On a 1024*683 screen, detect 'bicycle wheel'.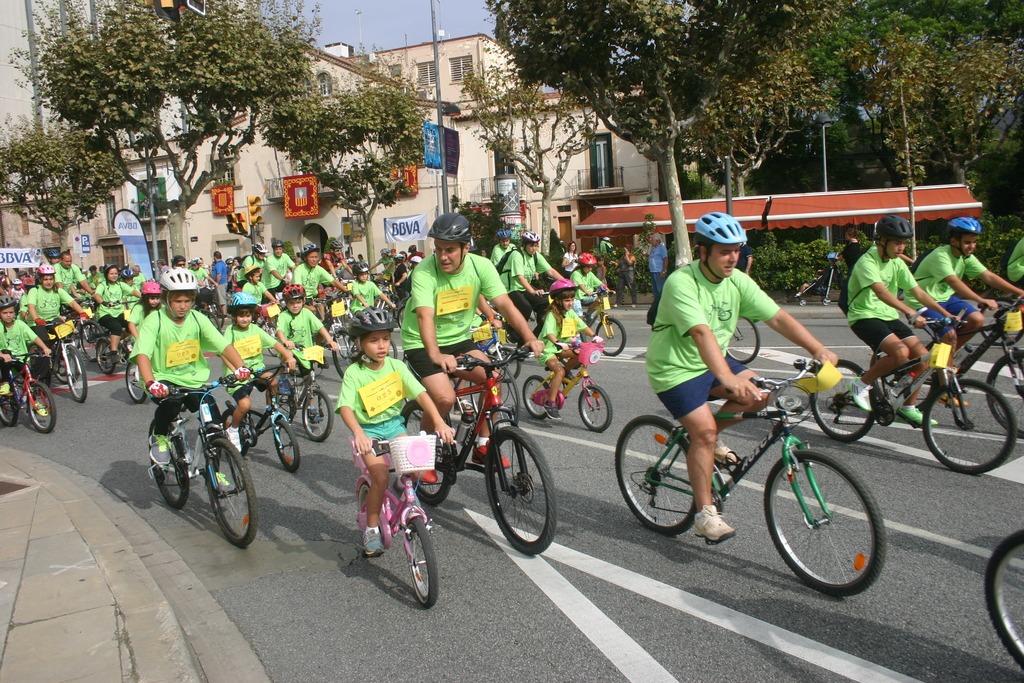
bbox=(25, 382, 54, 433).
